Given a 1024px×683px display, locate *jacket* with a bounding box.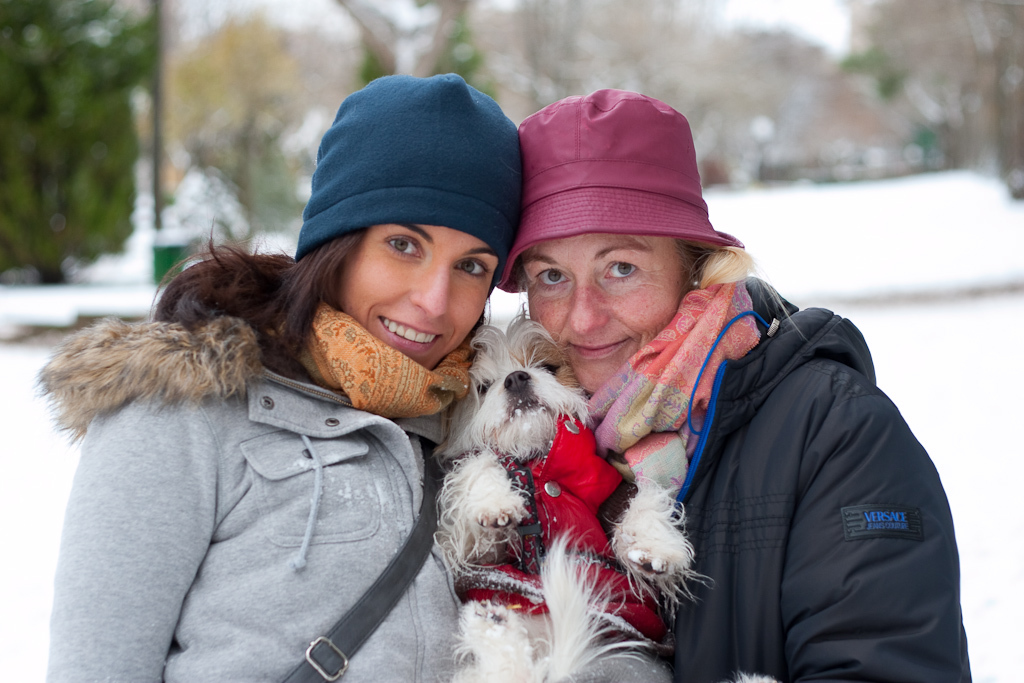
Located: x1=491, y1=239, x2=980, y2=682.
